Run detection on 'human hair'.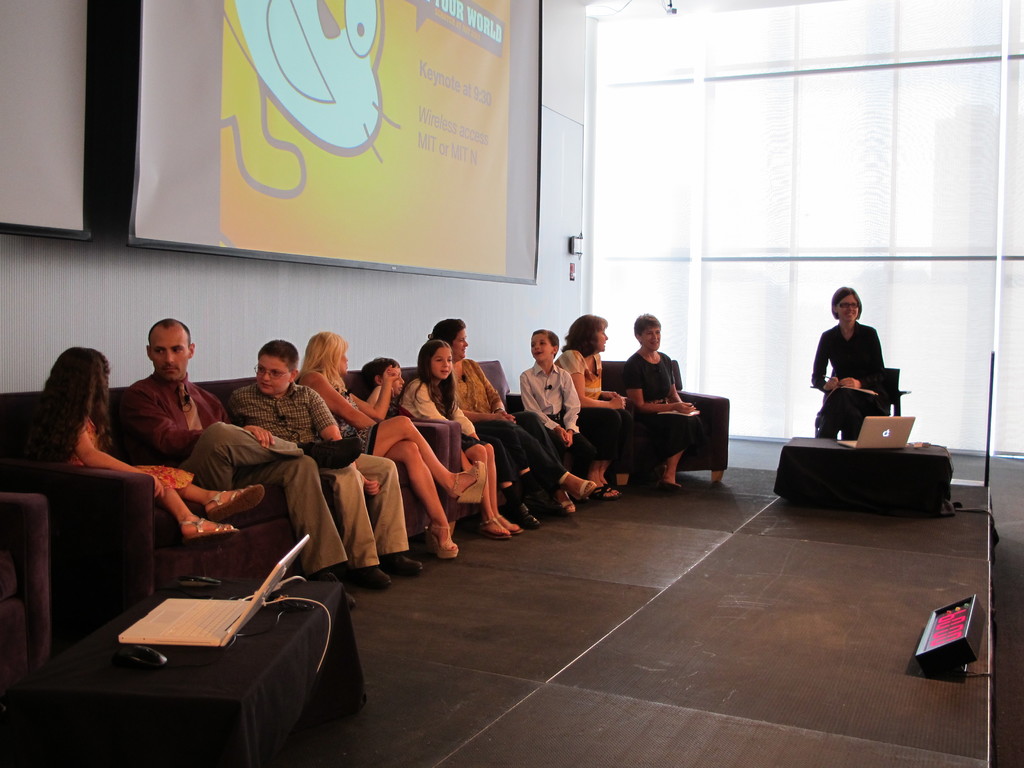
Result: [x1=360, y1=356, x2=396, y2=397].
